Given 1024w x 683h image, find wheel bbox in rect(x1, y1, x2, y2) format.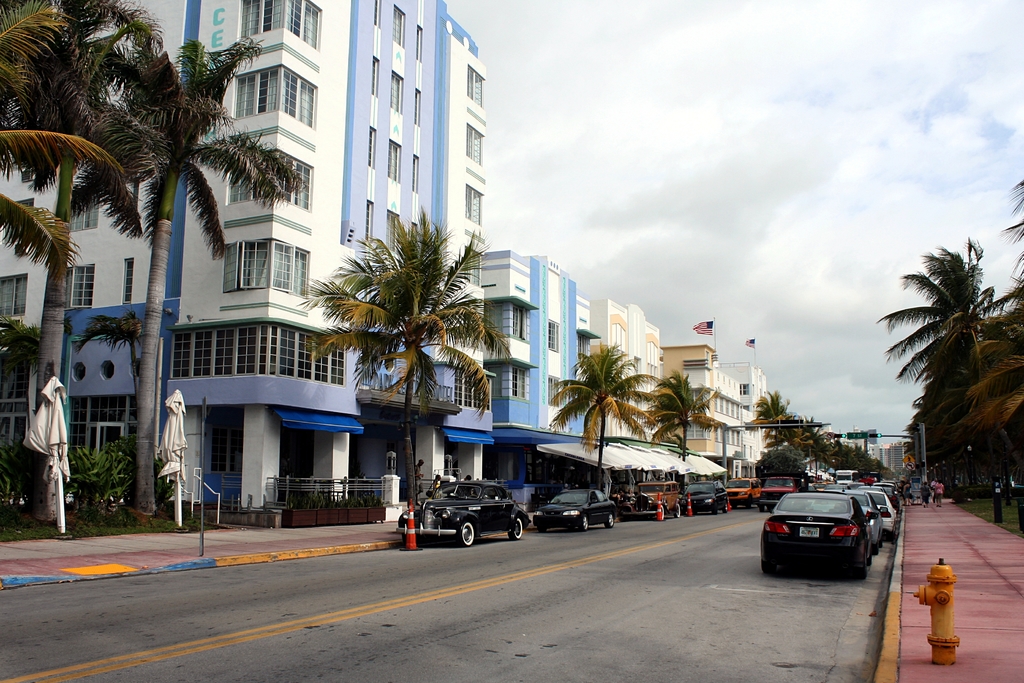
rect(536, 527, 548, 532).
